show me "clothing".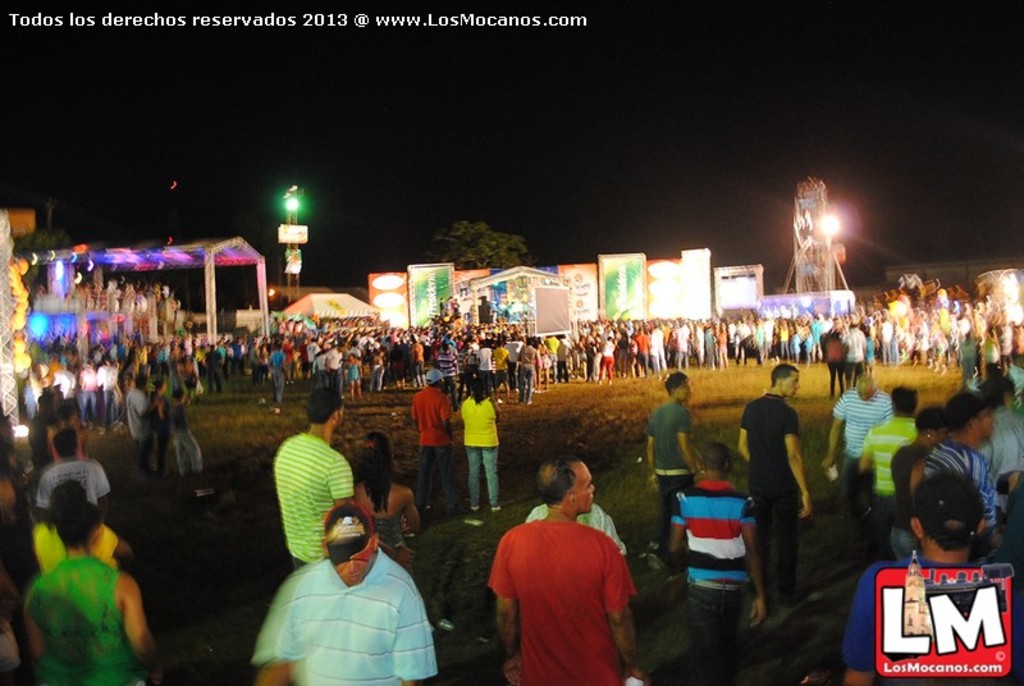
"clothing" is here: 246, 558, 436, 685.
